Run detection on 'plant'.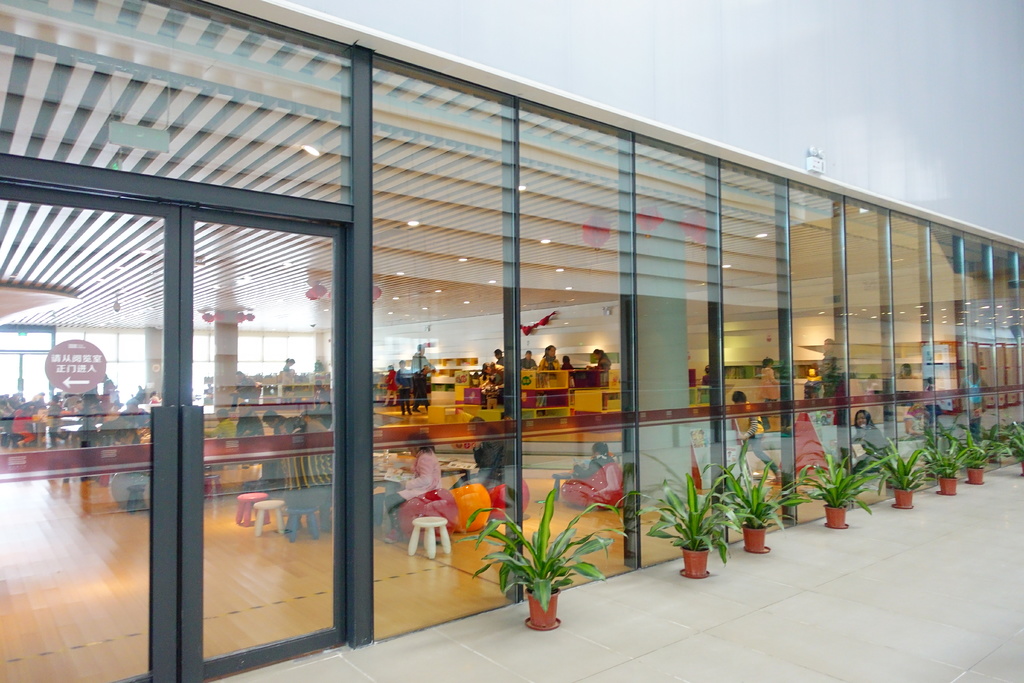
Result: (x1=860, y1=434, x2=927, y2=493).
